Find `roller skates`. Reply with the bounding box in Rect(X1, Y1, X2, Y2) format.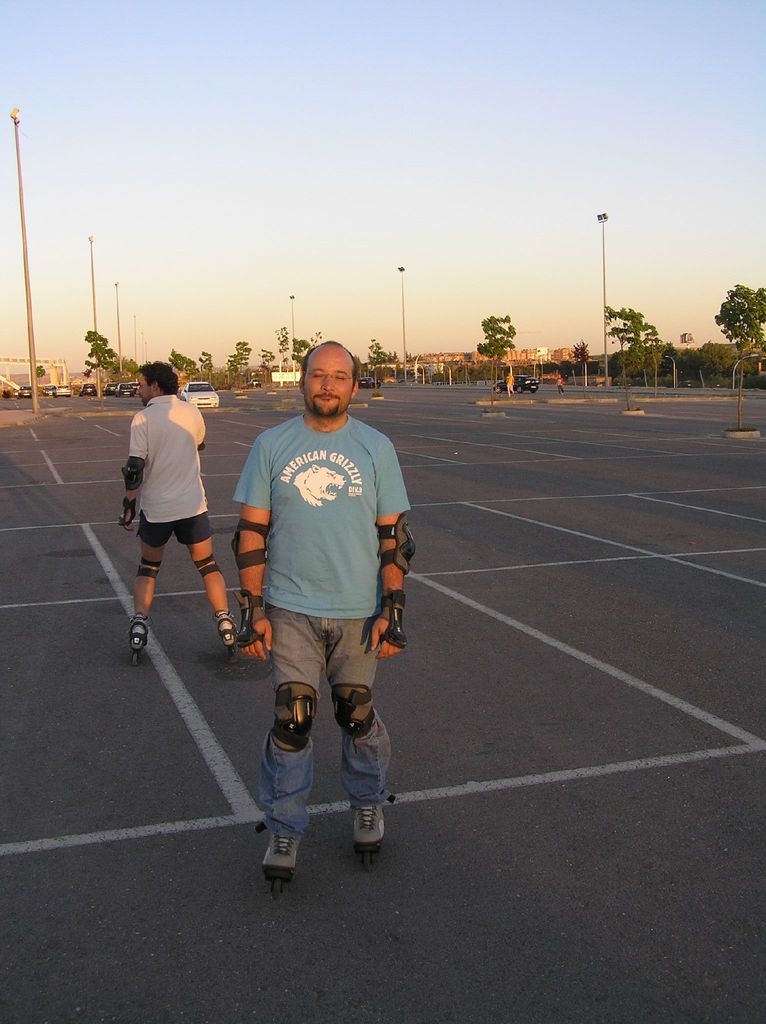
Rect(126, 617, 151, 673).
